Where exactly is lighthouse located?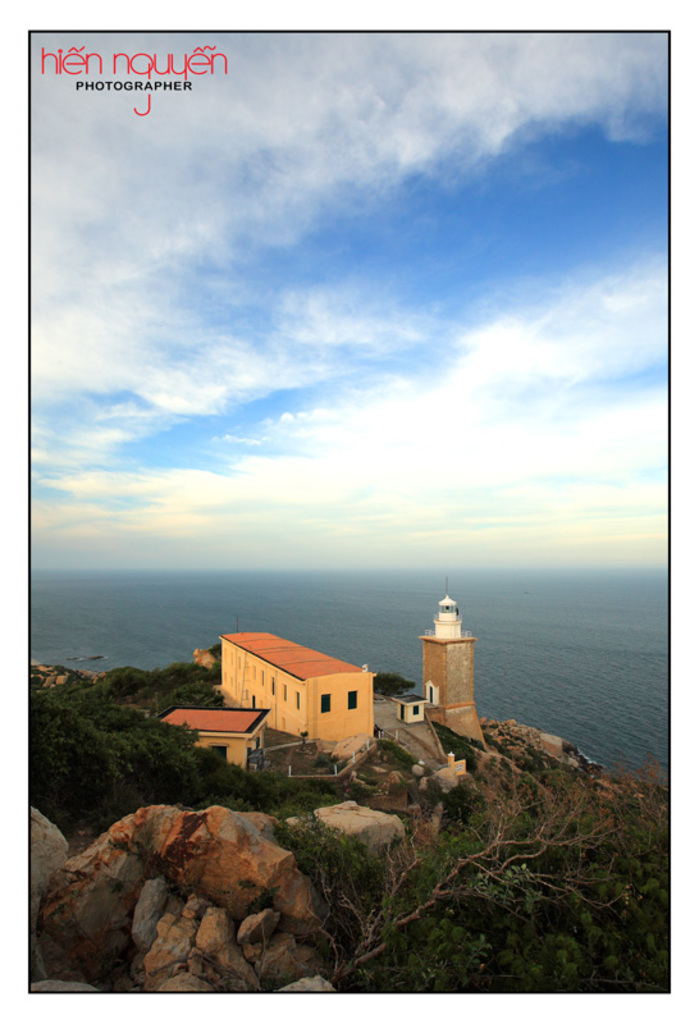
Its bounding box is left=420, top=579, right=485, bottom=753.
